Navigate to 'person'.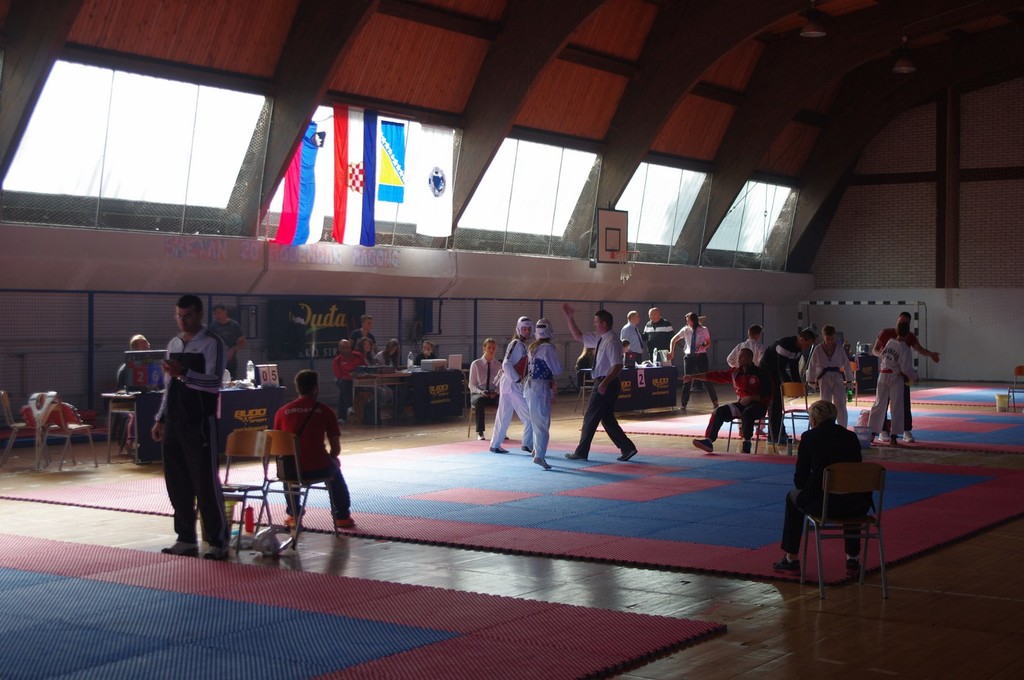
Navigation target: (373,340,398,413).
